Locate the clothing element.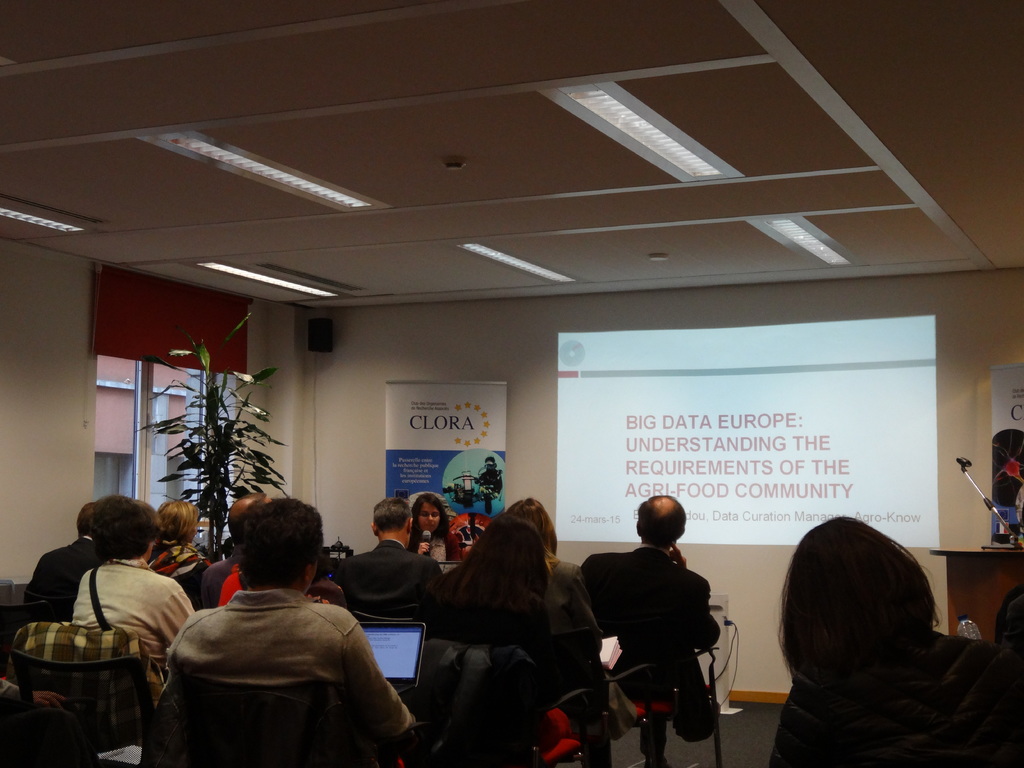
Element bbox: region(405, 531, 461, 563).
